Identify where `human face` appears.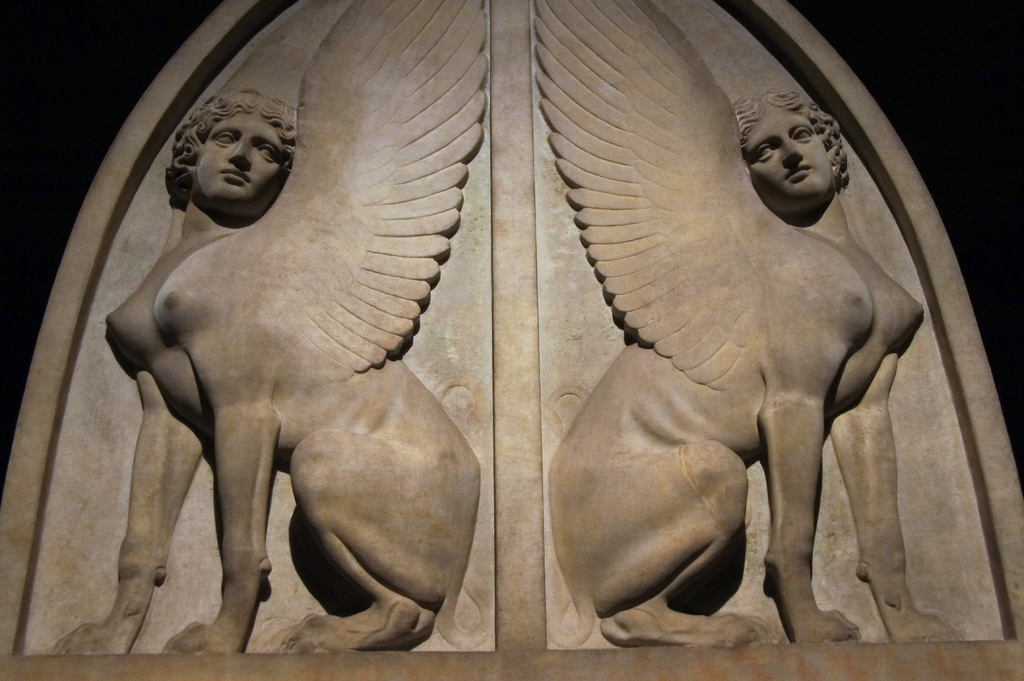
Appears at rect(195, 111, 290, 203).
